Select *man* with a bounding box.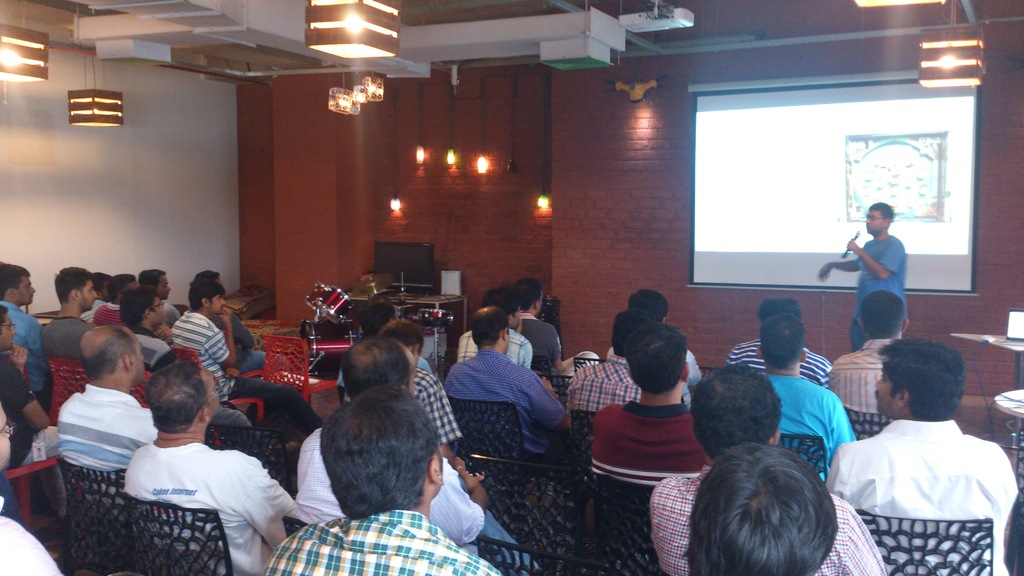
{"left": 835, "top": 299, "right": 893, "bottom": 405}.
